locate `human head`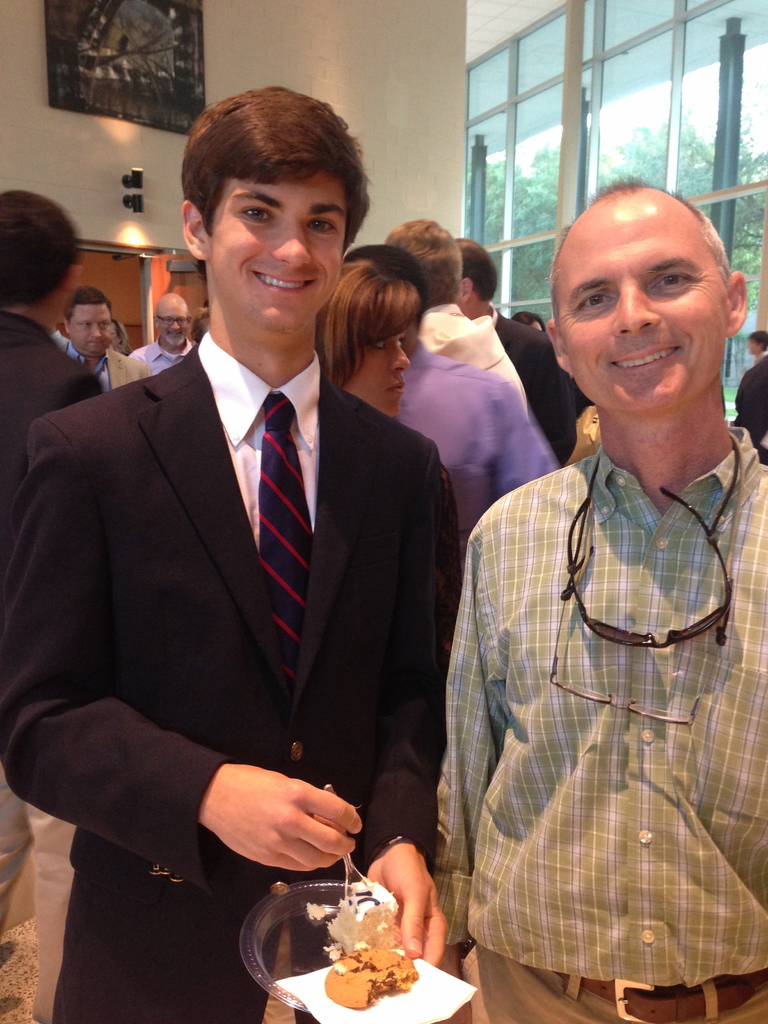
(left=551, top=175, right=754, bottom=378)
